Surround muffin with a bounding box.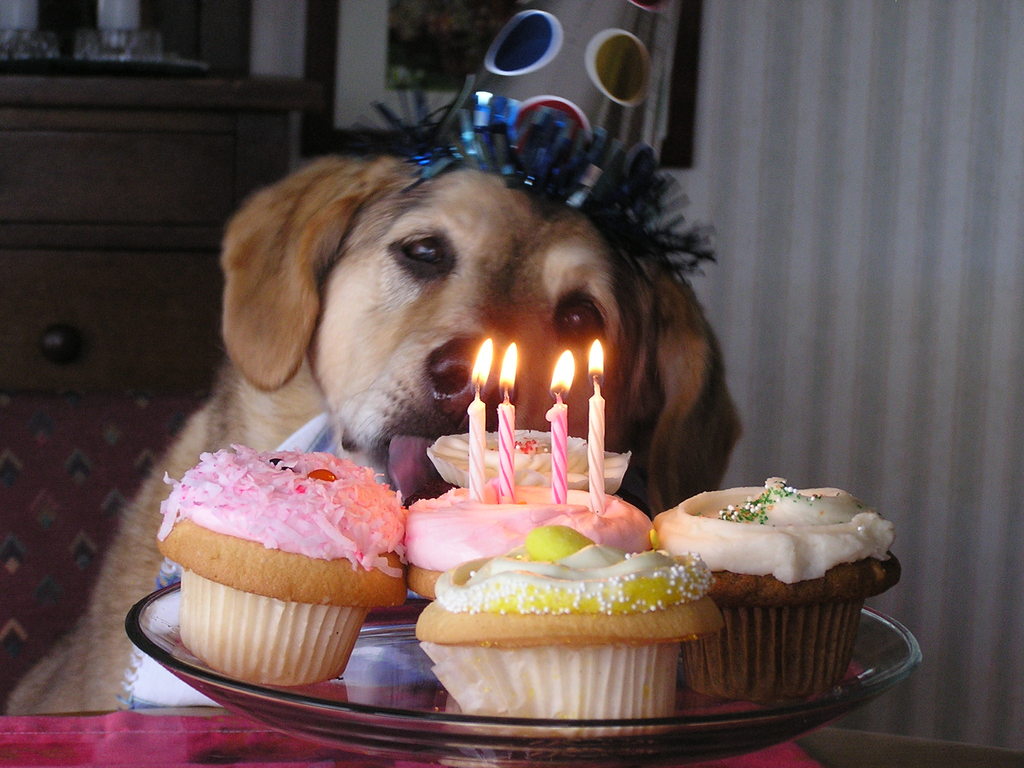
pyautogui.locateOnScreen(390, 477, 654, 595).
